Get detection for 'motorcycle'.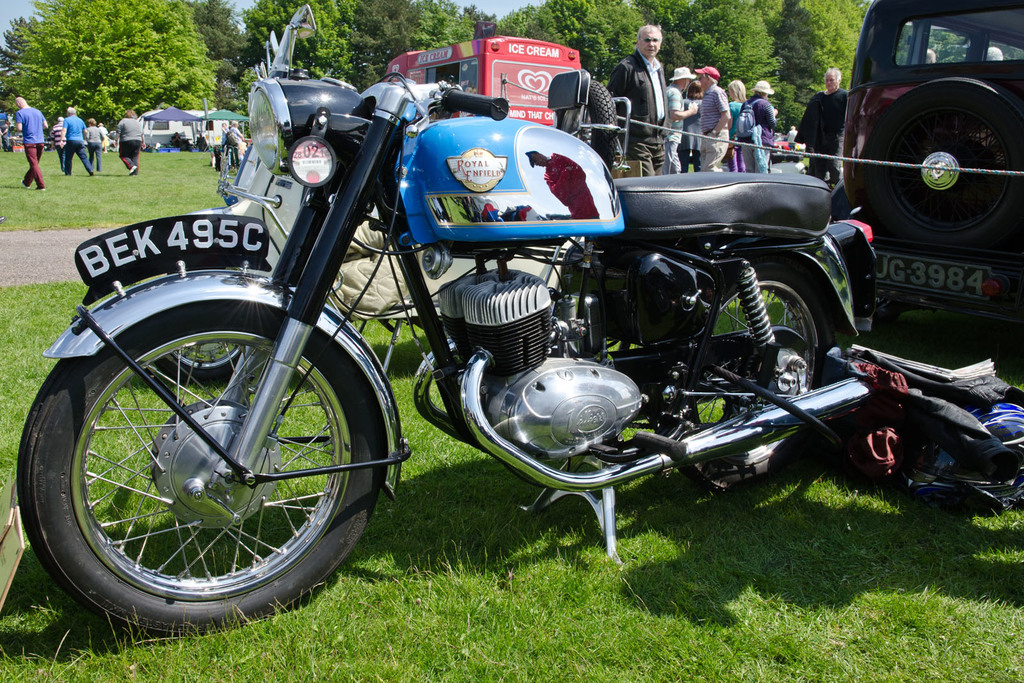
Detection: <region>0, 26, 972, 658</region>.
